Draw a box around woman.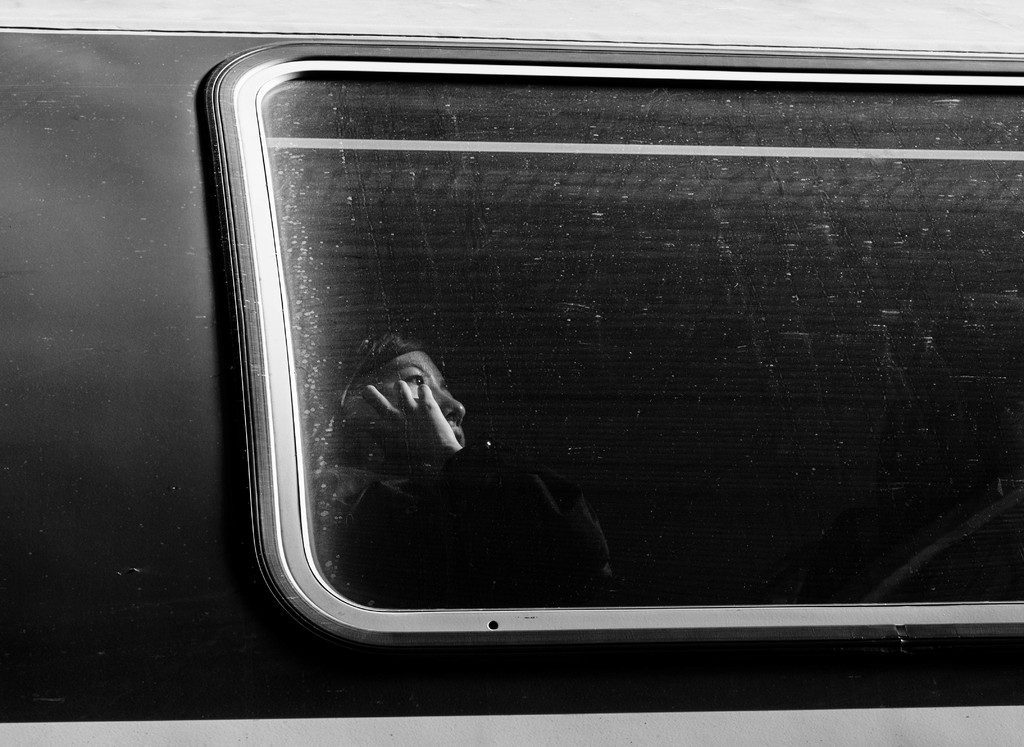
<bbox>308, 332, 615, 604</bbox>.
